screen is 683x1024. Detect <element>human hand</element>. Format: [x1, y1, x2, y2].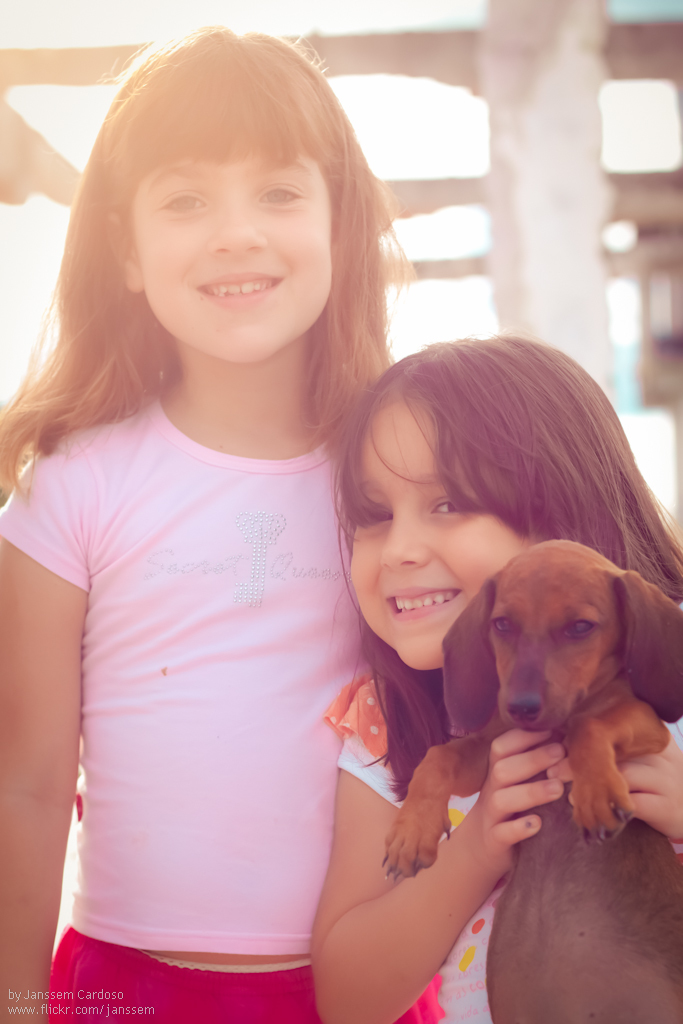
[0, 430, 90, 1023].
